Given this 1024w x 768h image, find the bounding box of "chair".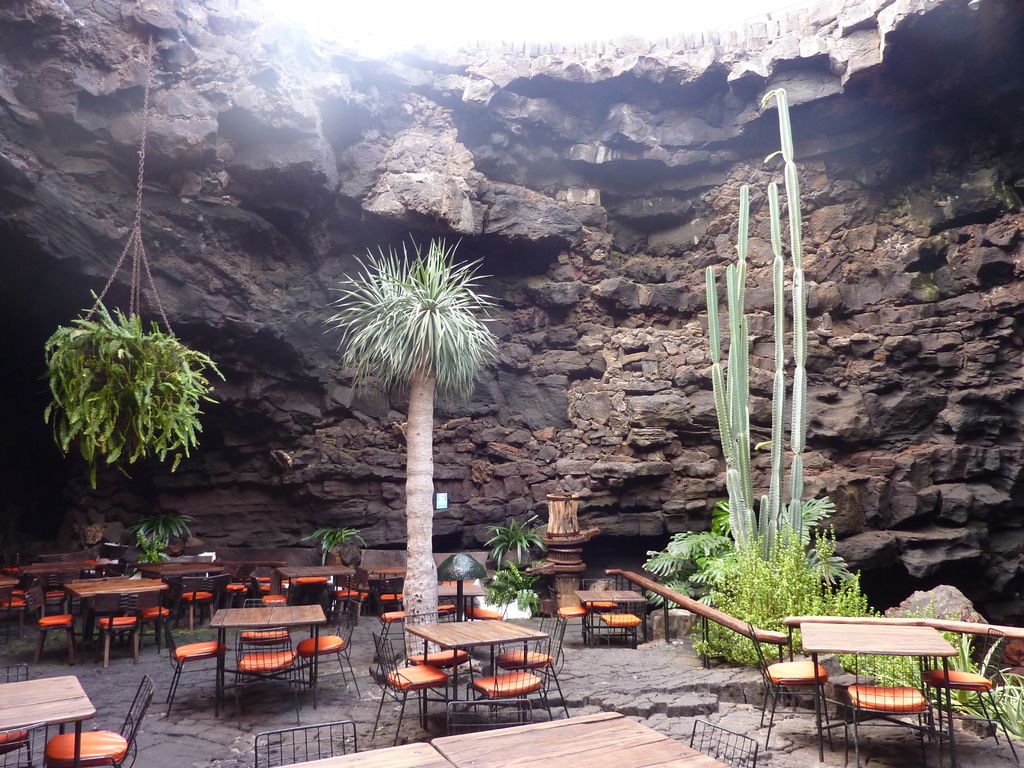
l=0, t=665, r=31, b=756.
